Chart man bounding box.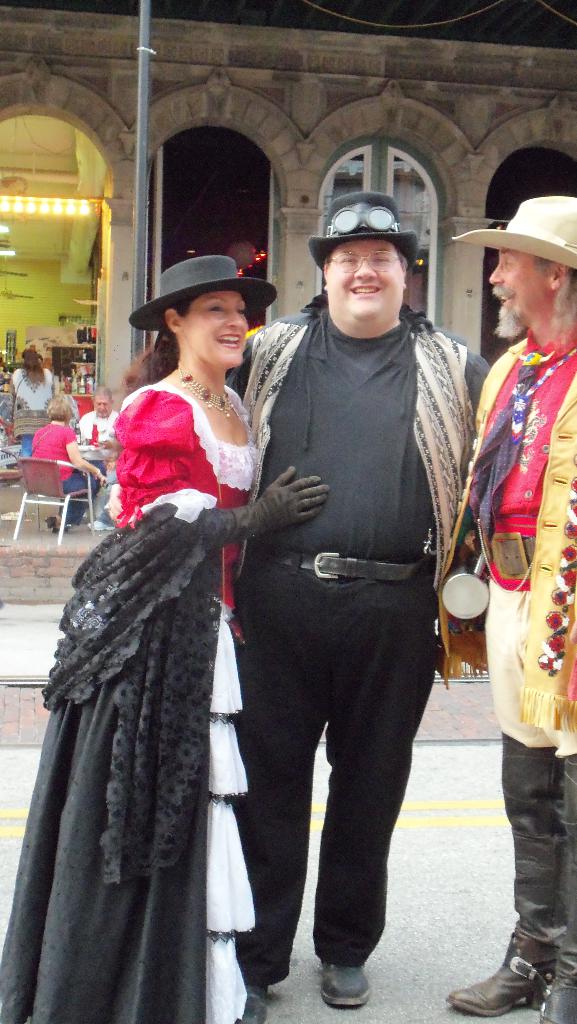
Charted: (449, 195, 576, 1022).
